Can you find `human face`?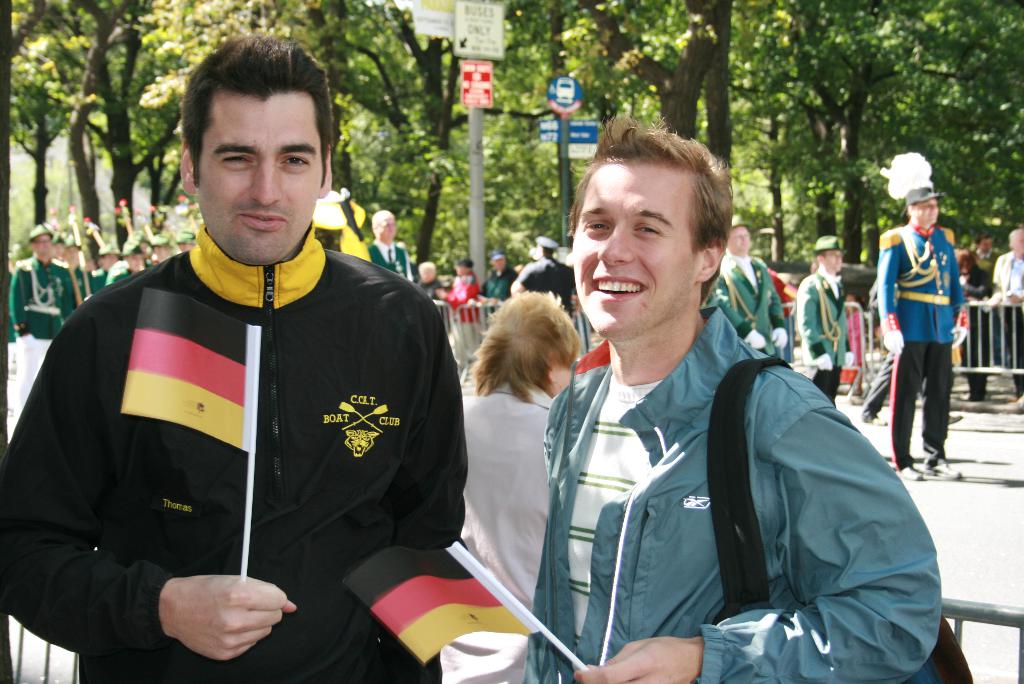
Yes, bounding box: 572/165/690/339.
